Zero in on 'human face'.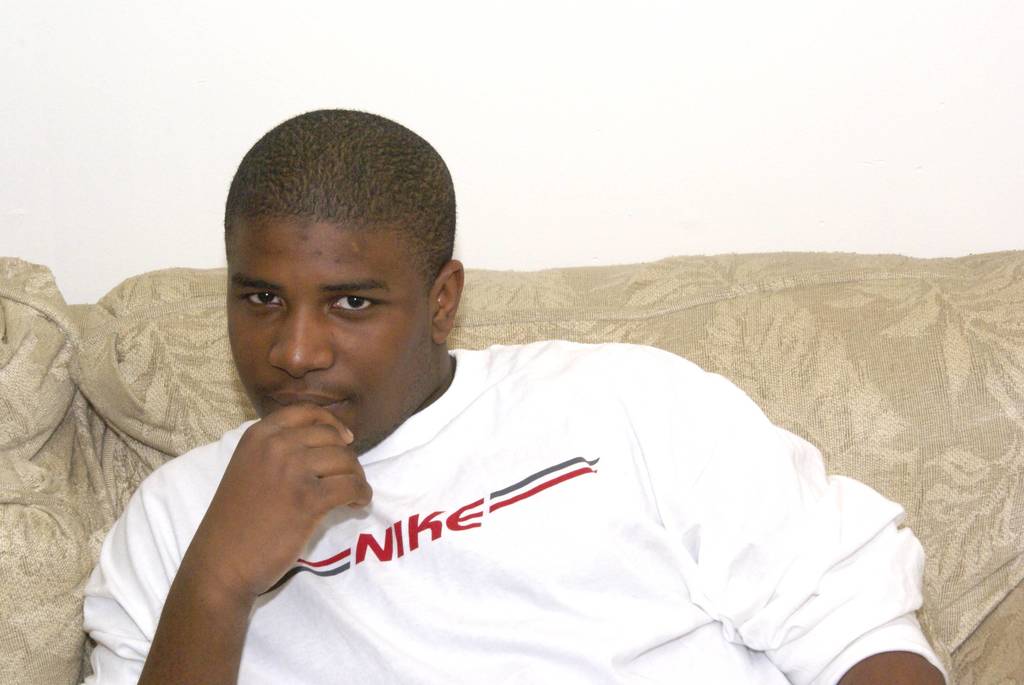
Zeroed in: x1=227, y1=222, x2=428, y2=455.
